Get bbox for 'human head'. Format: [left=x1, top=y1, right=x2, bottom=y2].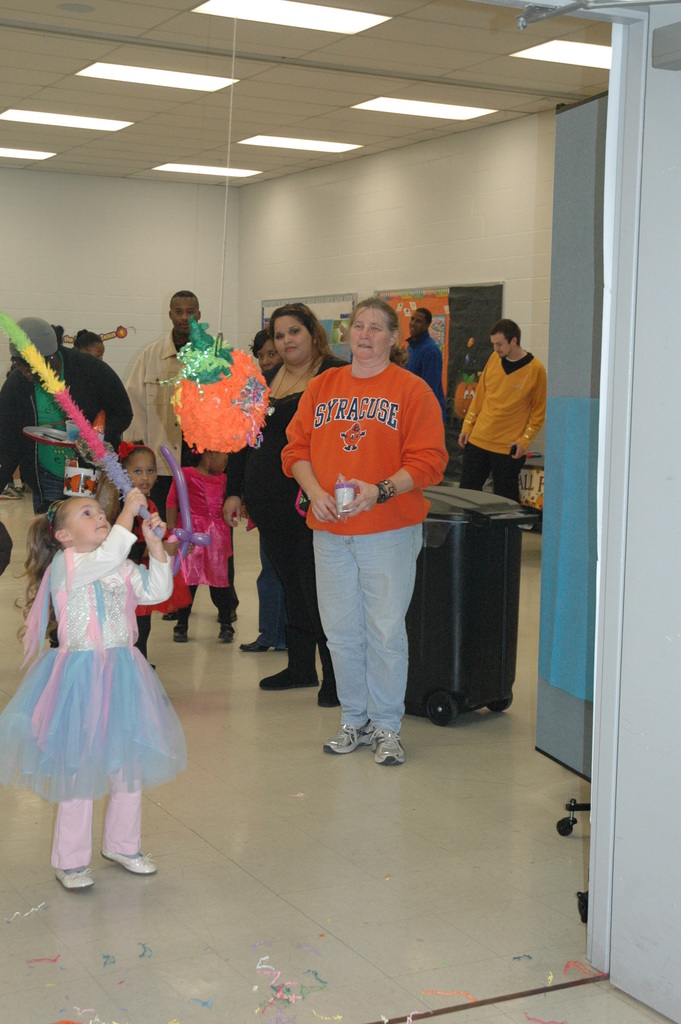
[left=74, top=328, right=105, bottom=361].
